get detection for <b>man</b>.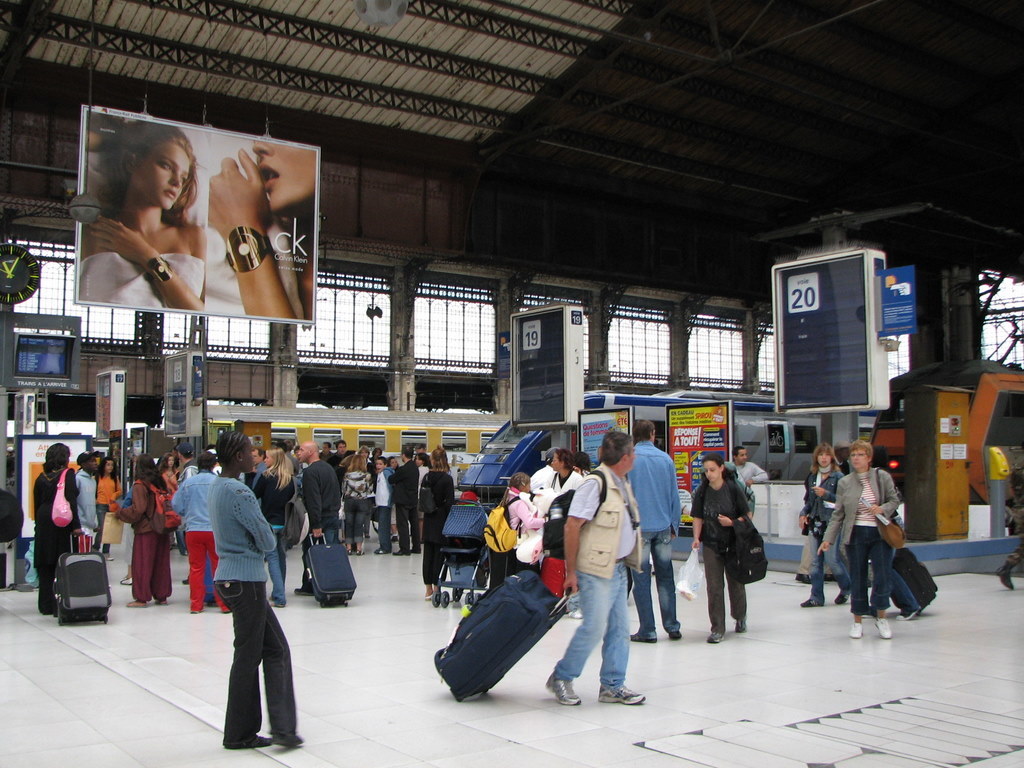
Detection: 631 419 682 641.
